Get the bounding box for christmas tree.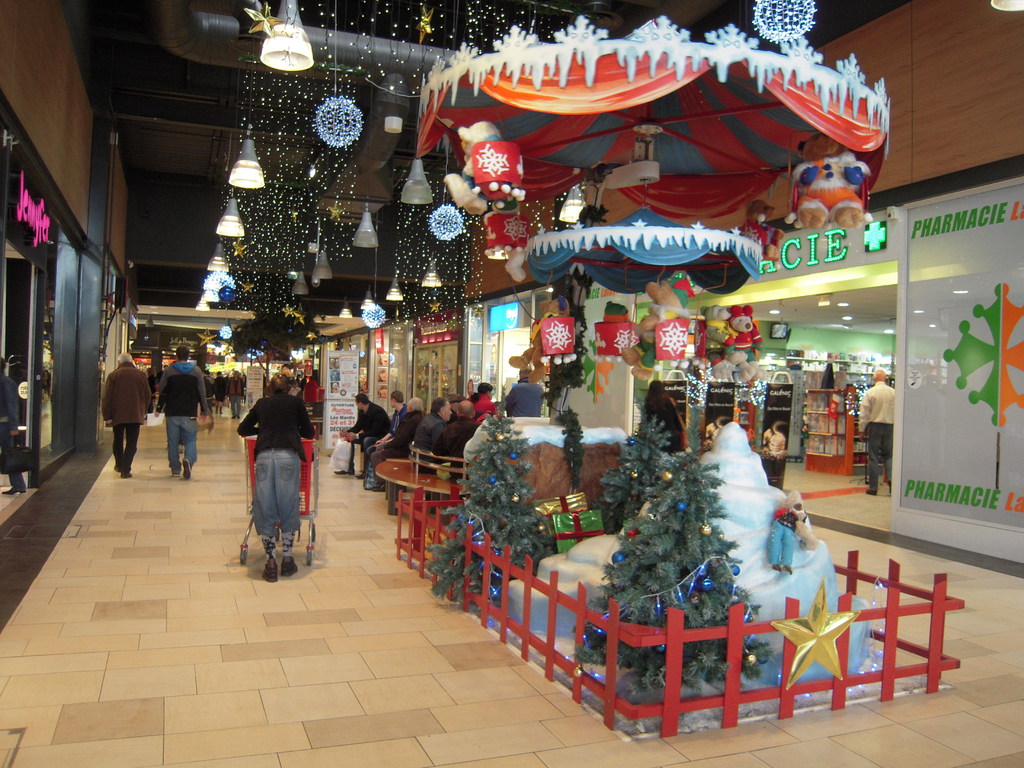
(426, 399, 564, 607).
